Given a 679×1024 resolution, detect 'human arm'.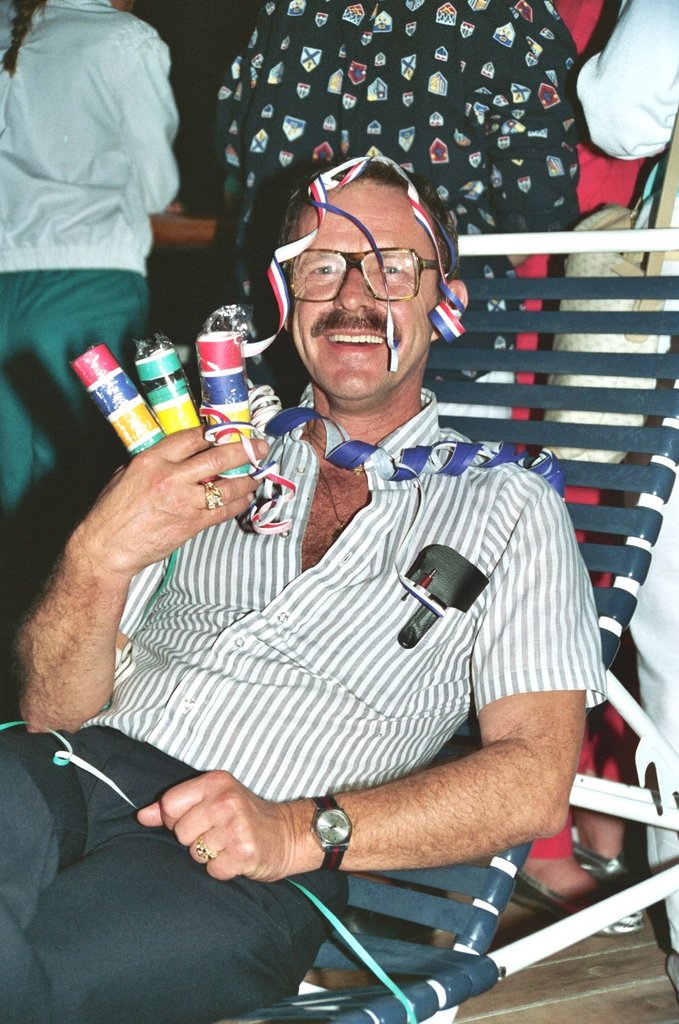
(left=18, top=431, right=239, bottom=810).
